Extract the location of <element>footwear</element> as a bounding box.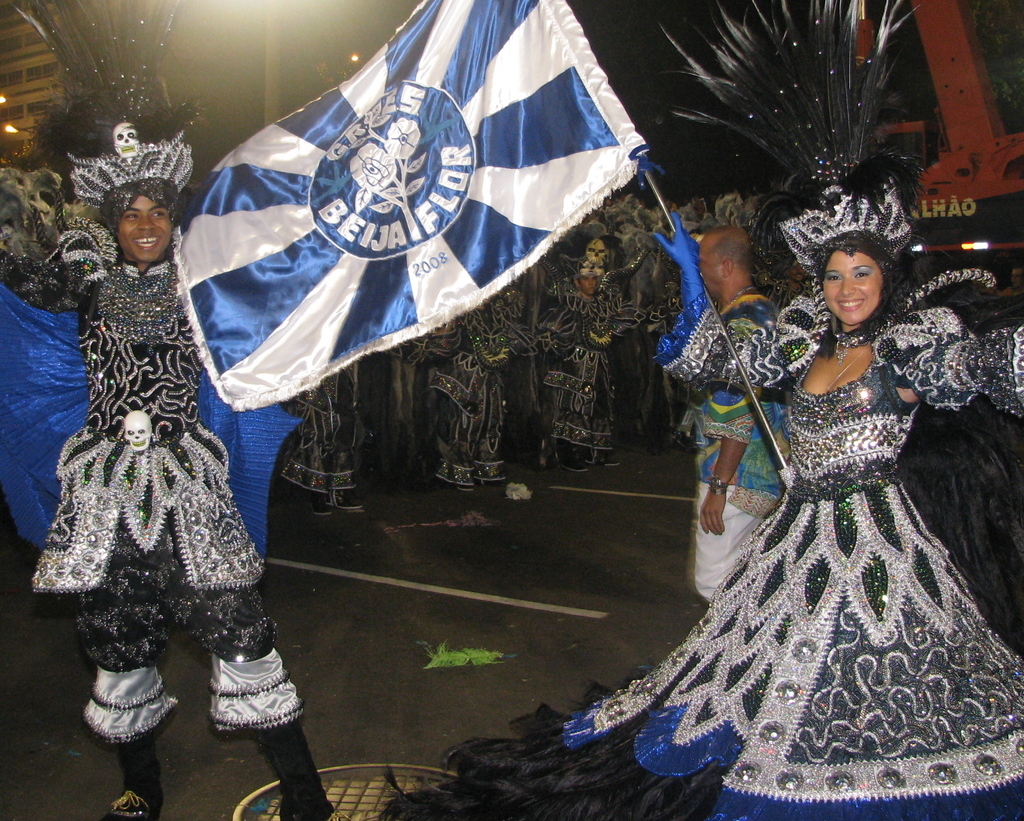
[x1=560, y1=456, x2=585, y2=473].
